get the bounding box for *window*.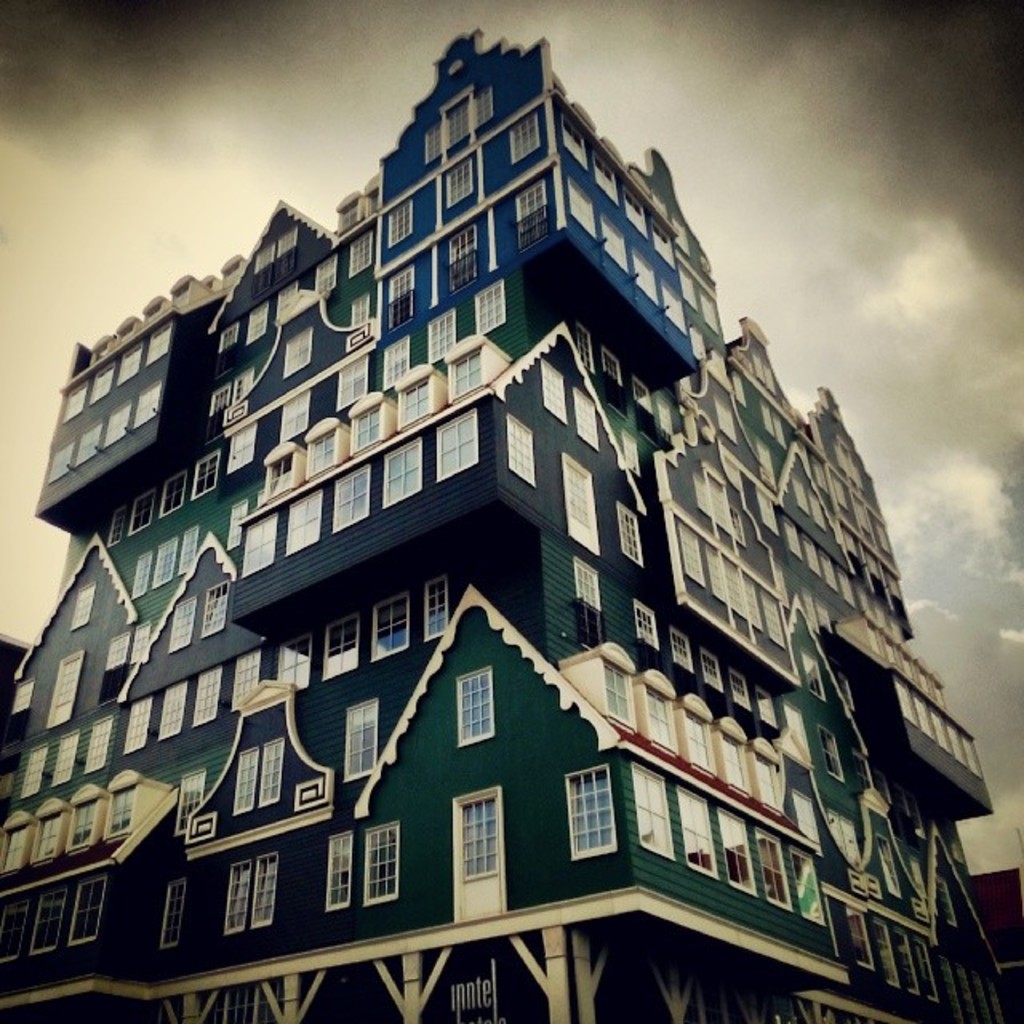
[x1=131, y1=547, x2=155, y2=597].
